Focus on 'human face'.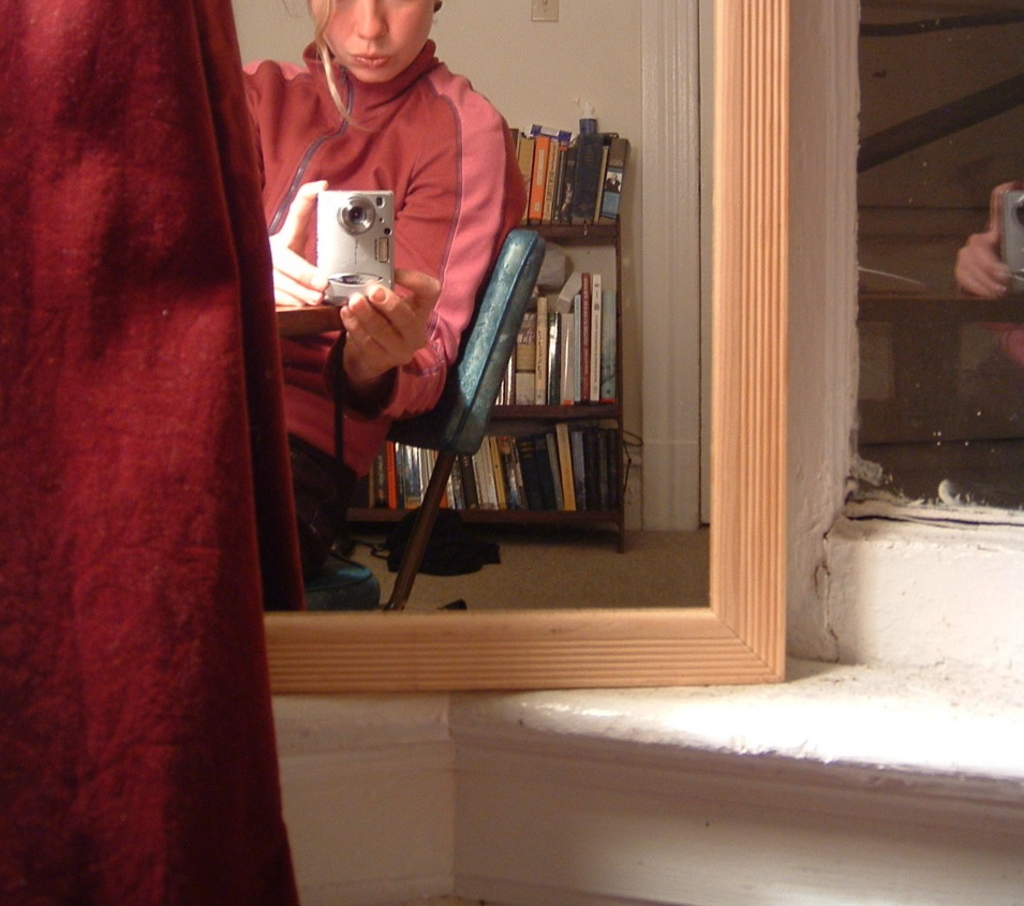
Focused at {"left": 303, "top": 0, "right": 433, "bottom": 78}.
